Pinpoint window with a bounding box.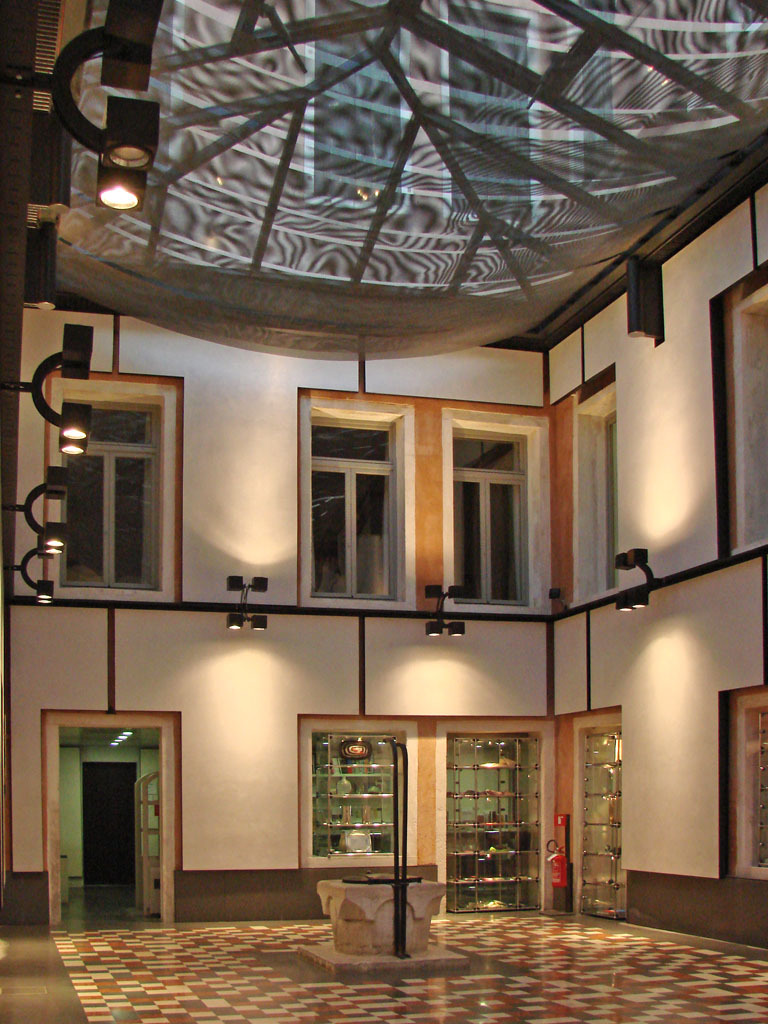
BBox(435, 410, 539, 623).
